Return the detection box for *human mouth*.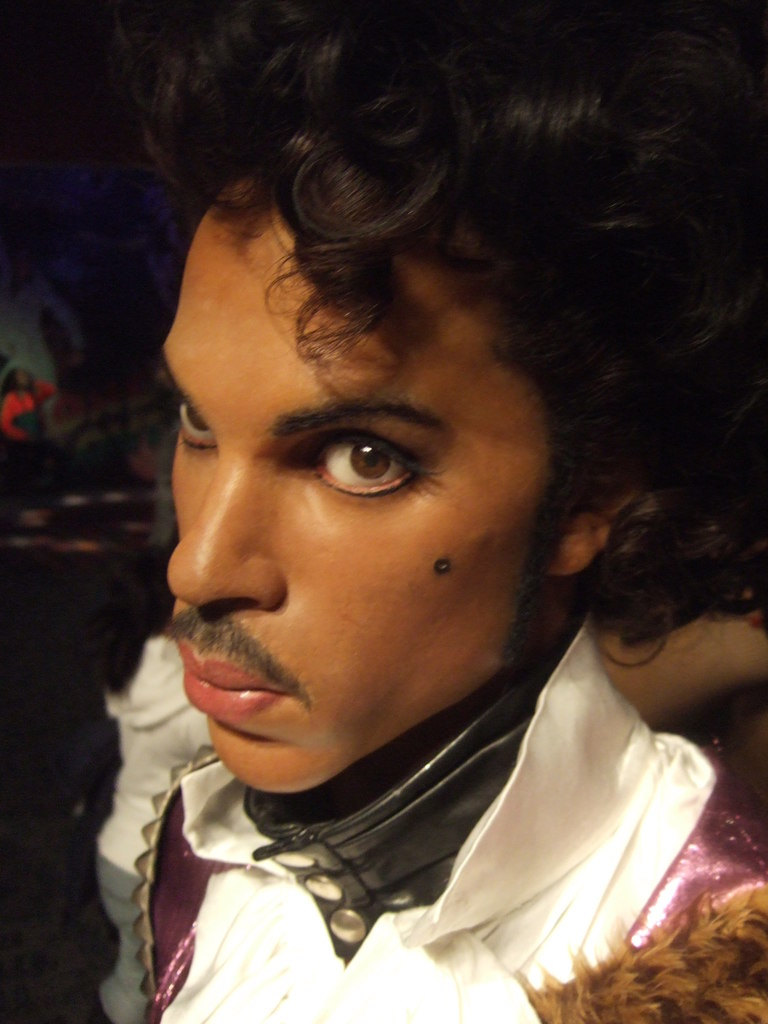
177:643:289:732.
